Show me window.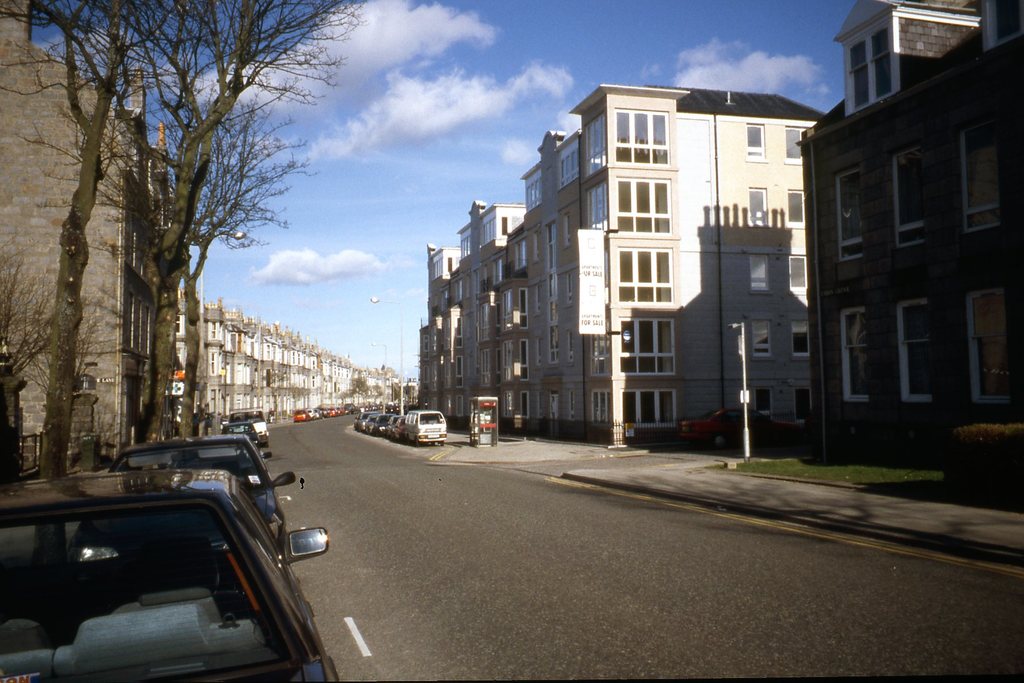
window is here: BBox(754, 321, 771, 359).
